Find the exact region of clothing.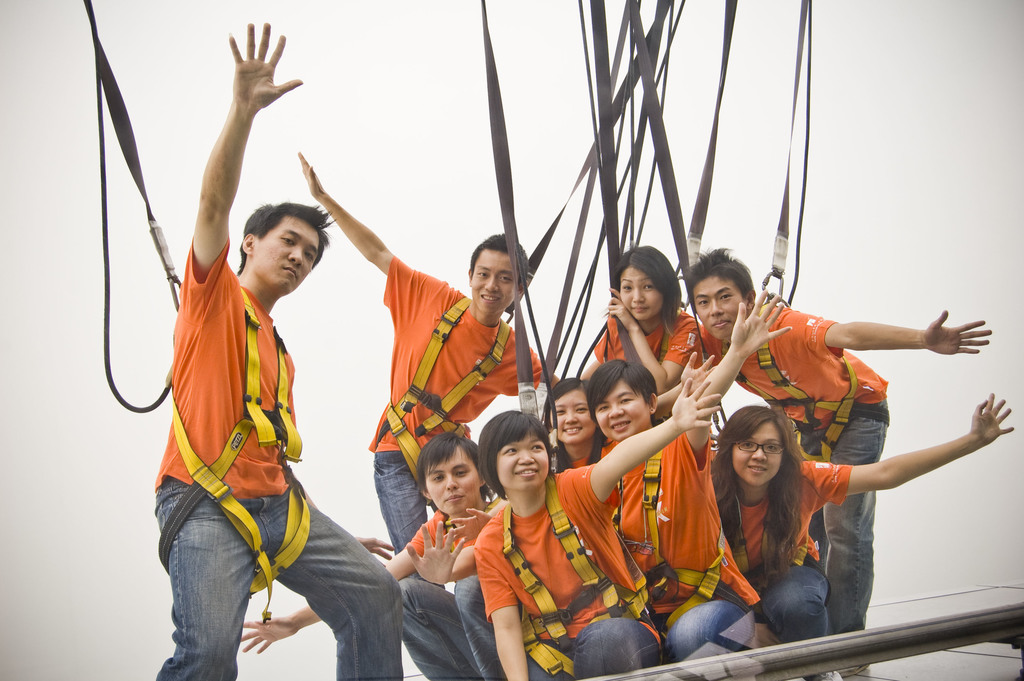
Exact region: [x1=371, y1=258, x2=542, y2=451].
